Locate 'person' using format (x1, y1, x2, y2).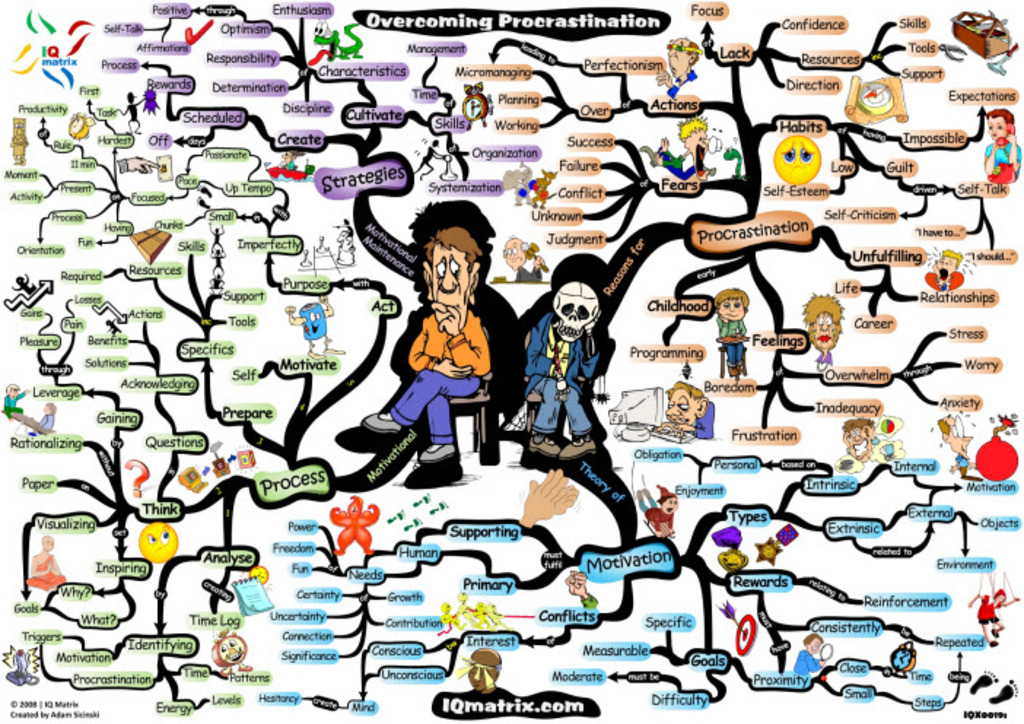
(966, 590, 1018, 647).
